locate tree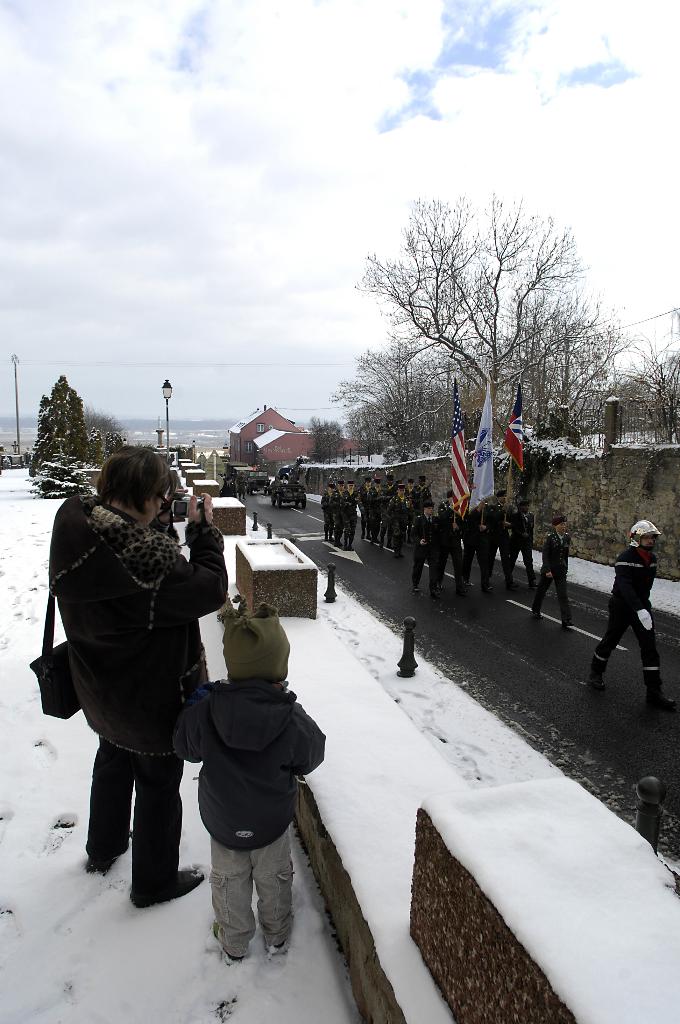
337,305,437,472
